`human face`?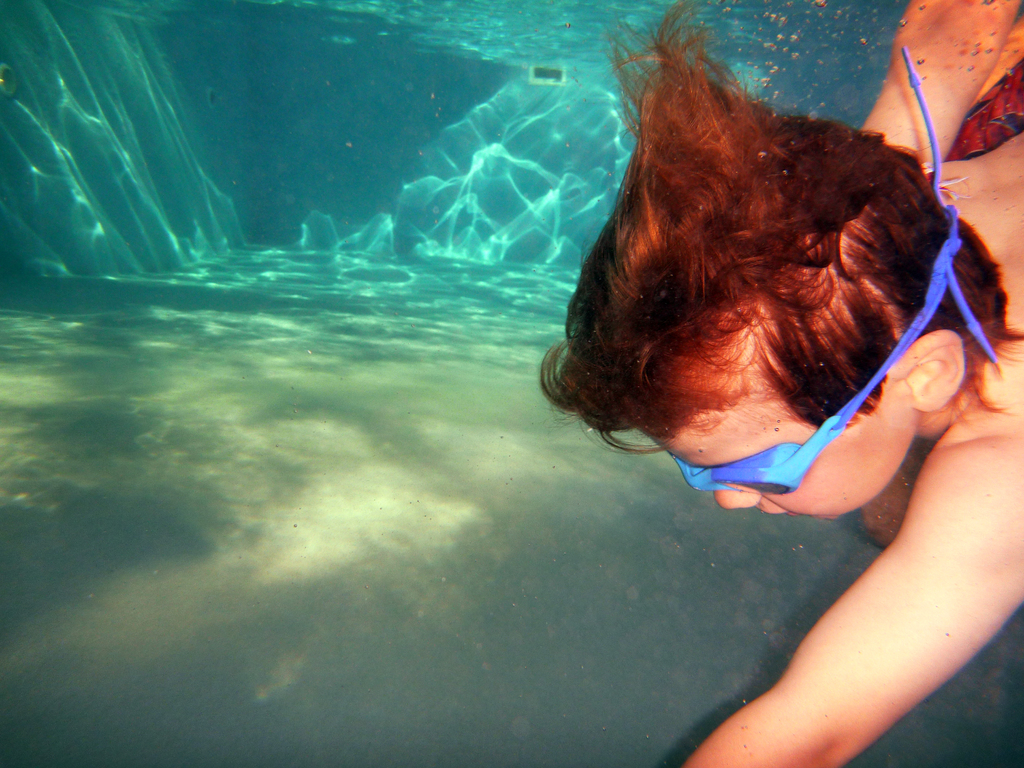
bbox=[635, 413, 918, 520]
